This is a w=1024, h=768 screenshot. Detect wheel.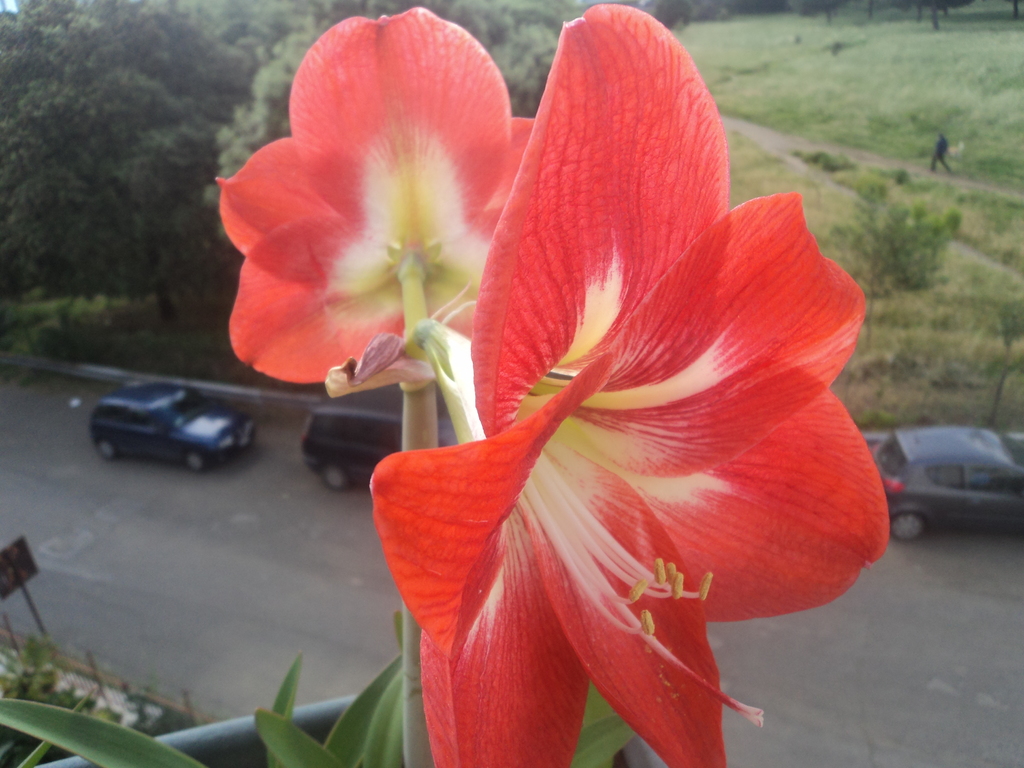
(left=321, top=464, right=345, bottom=492).
